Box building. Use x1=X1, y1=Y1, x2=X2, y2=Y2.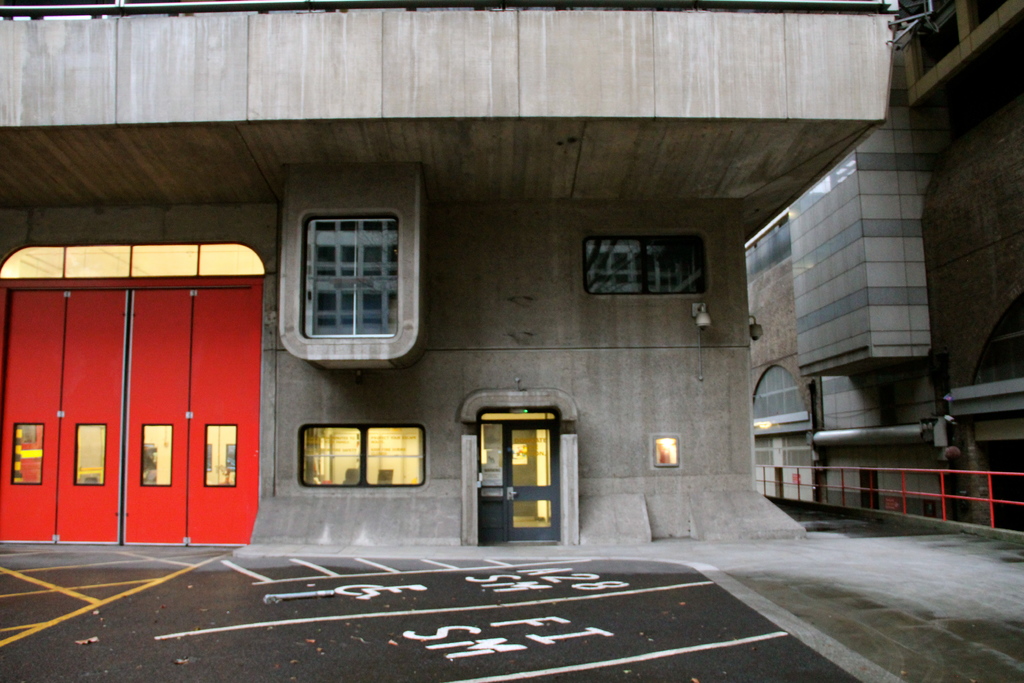
x1=0, y1=1, x2=883, y2=536.
